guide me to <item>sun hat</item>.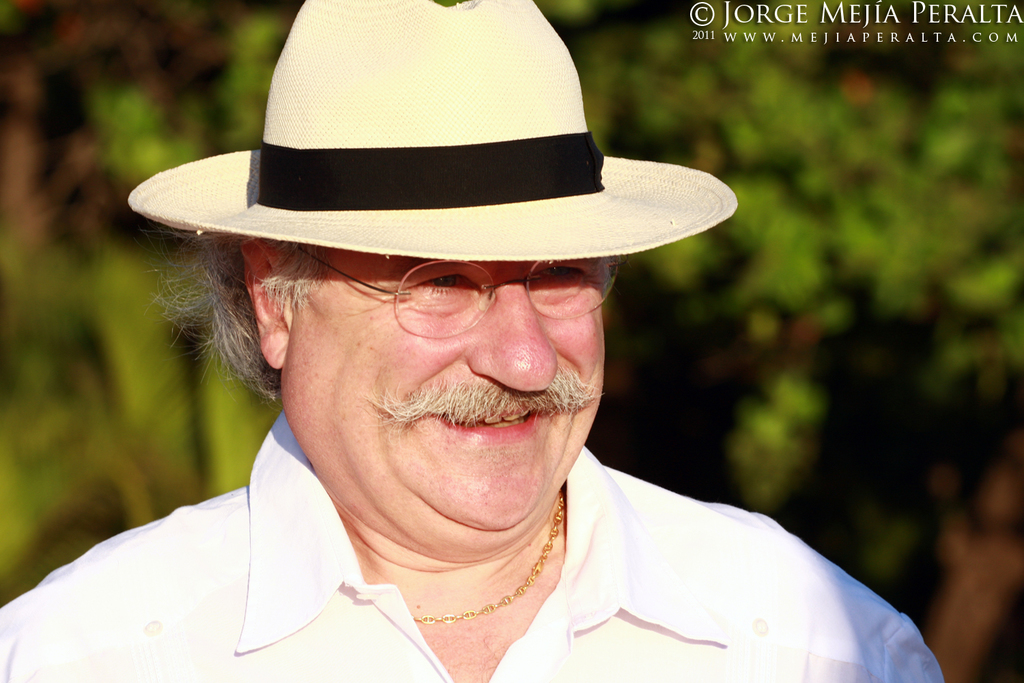
Guidance: [124, 0, 748, 279].
